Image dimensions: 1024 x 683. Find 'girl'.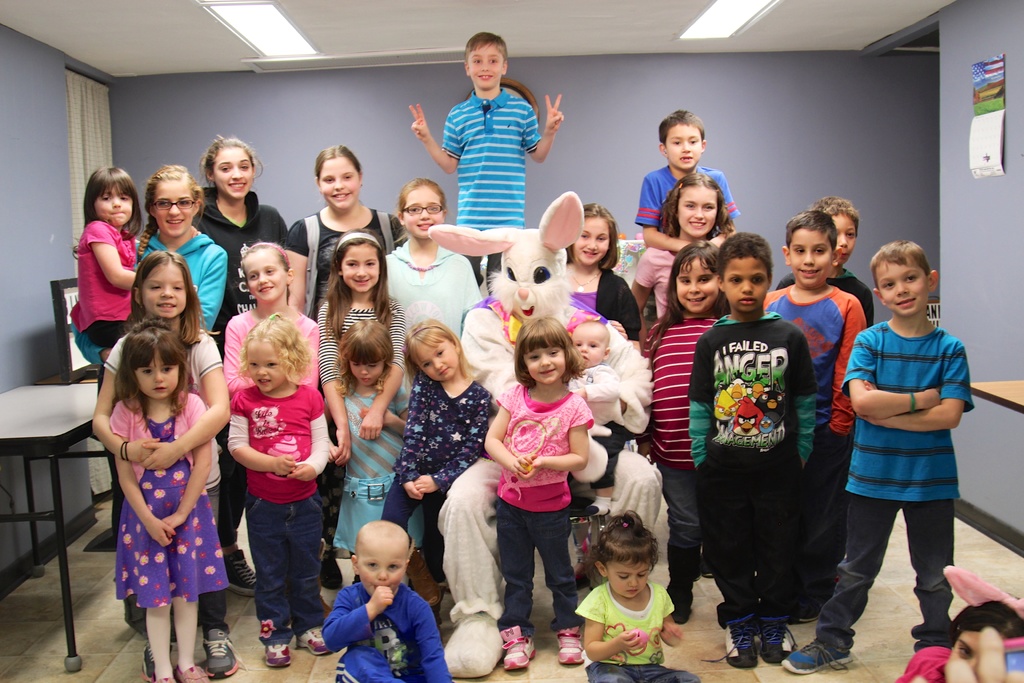
(x1=220, y1=234, x2=314, y2=390).
